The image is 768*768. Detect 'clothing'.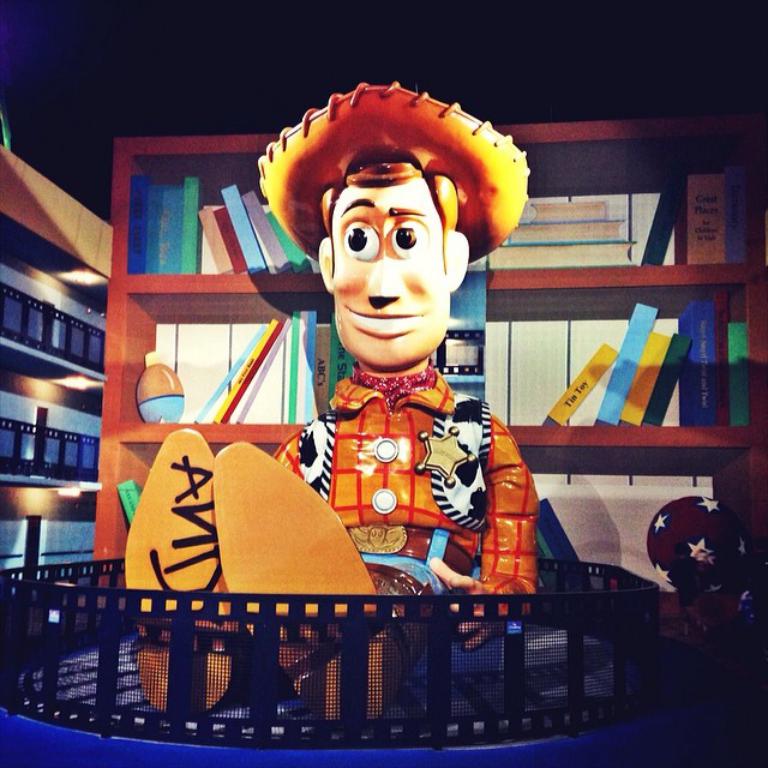
Detection: bbox=(269, 348, 530, 566).
